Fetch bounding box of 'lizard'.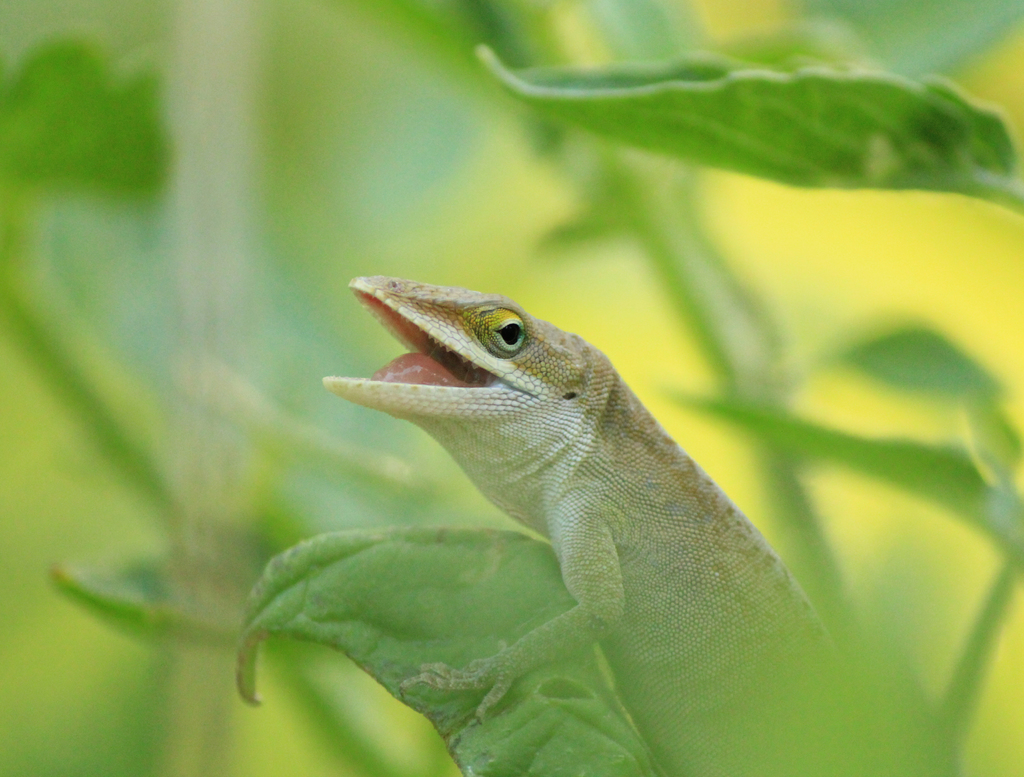
Bbox: [left=324, top=296, right=841, bottom=773].
